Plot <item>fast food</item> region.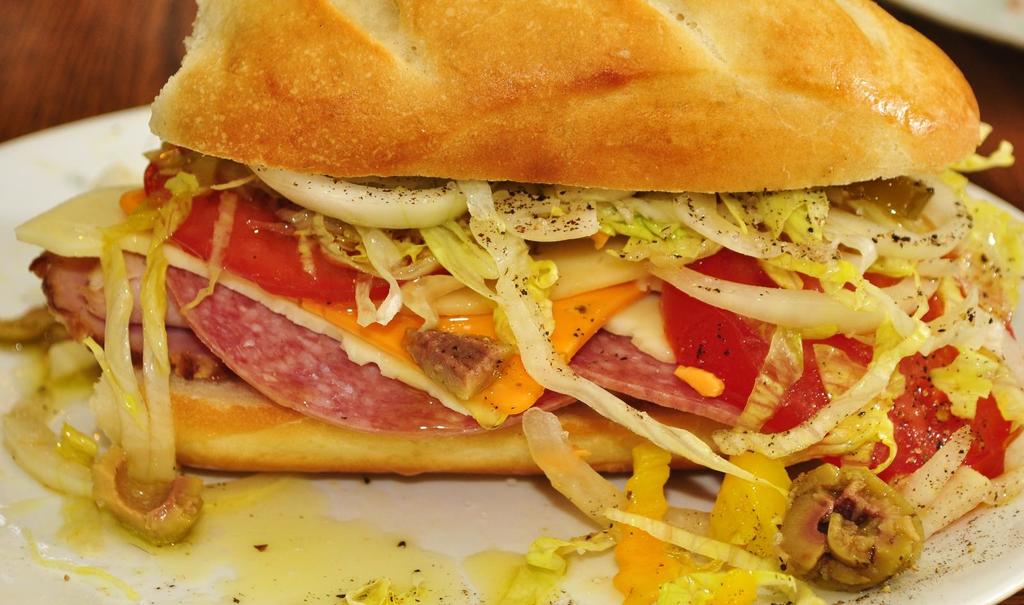
Plotted at Rect(41, 0, 1023, 566).
